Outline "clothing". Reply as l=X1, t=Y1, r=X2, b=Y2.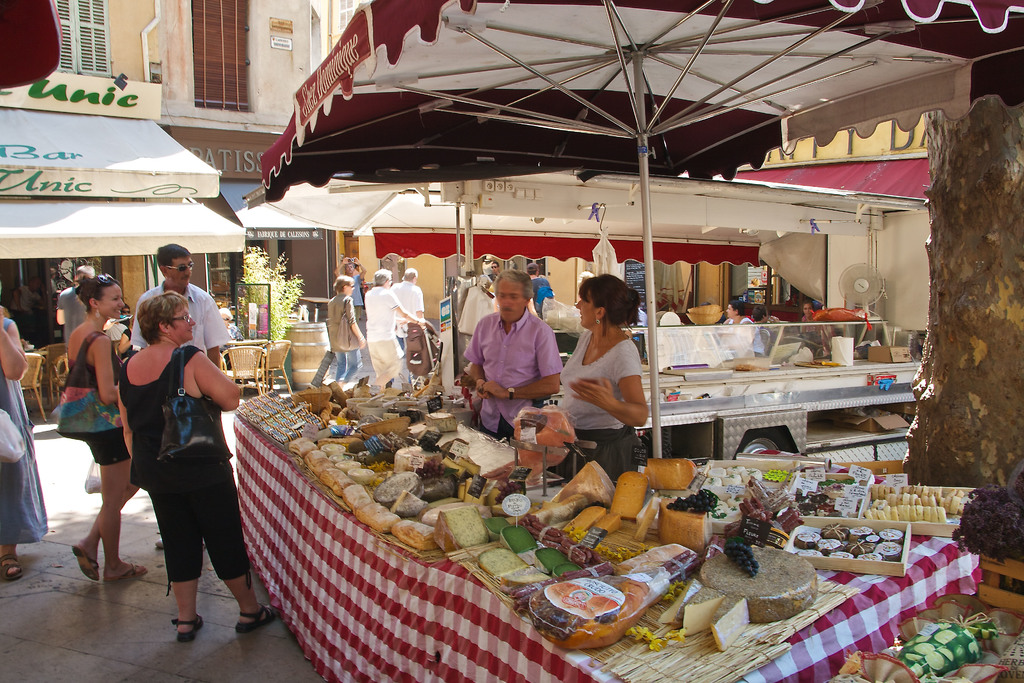
l=371, t=289, r=401, b=343.
